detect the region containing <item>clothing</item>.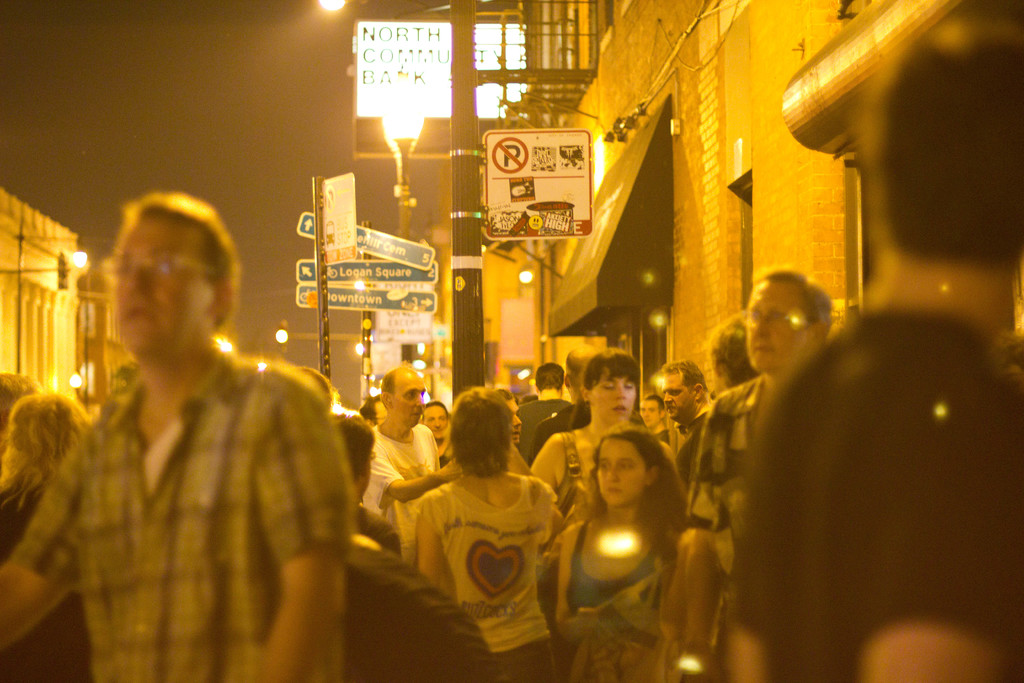
<region>687, 385, 751, 612</region>.
